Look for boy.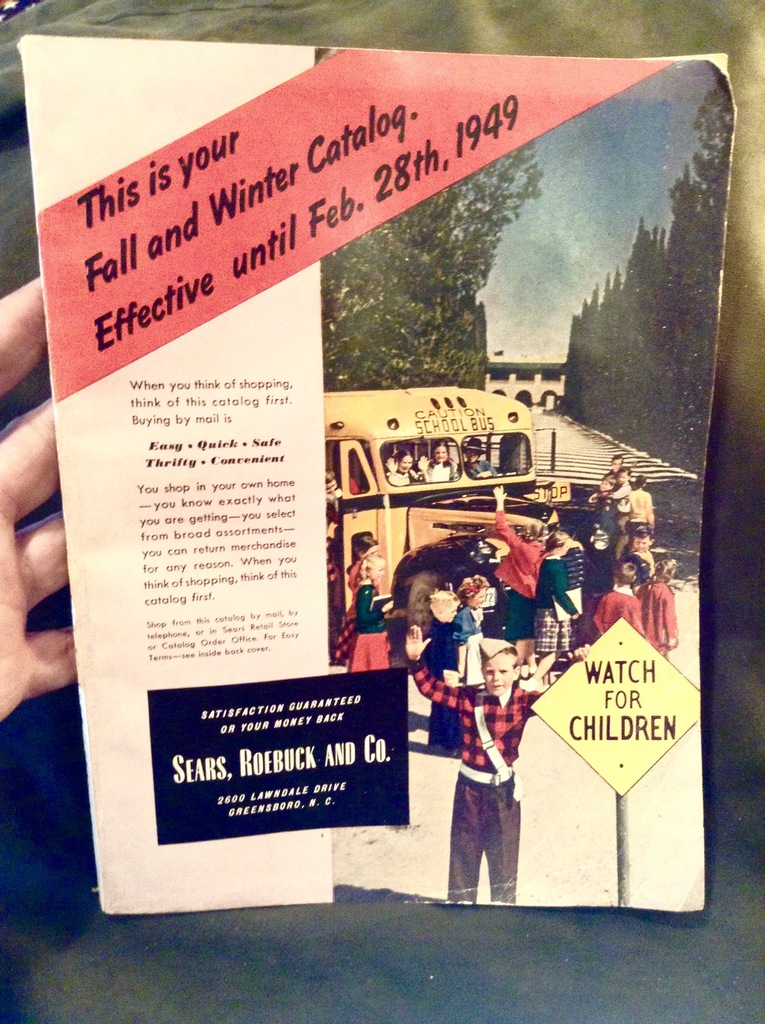
Found: {"left": 587, "top": 463, "right": 629, "bottom": 562}.
